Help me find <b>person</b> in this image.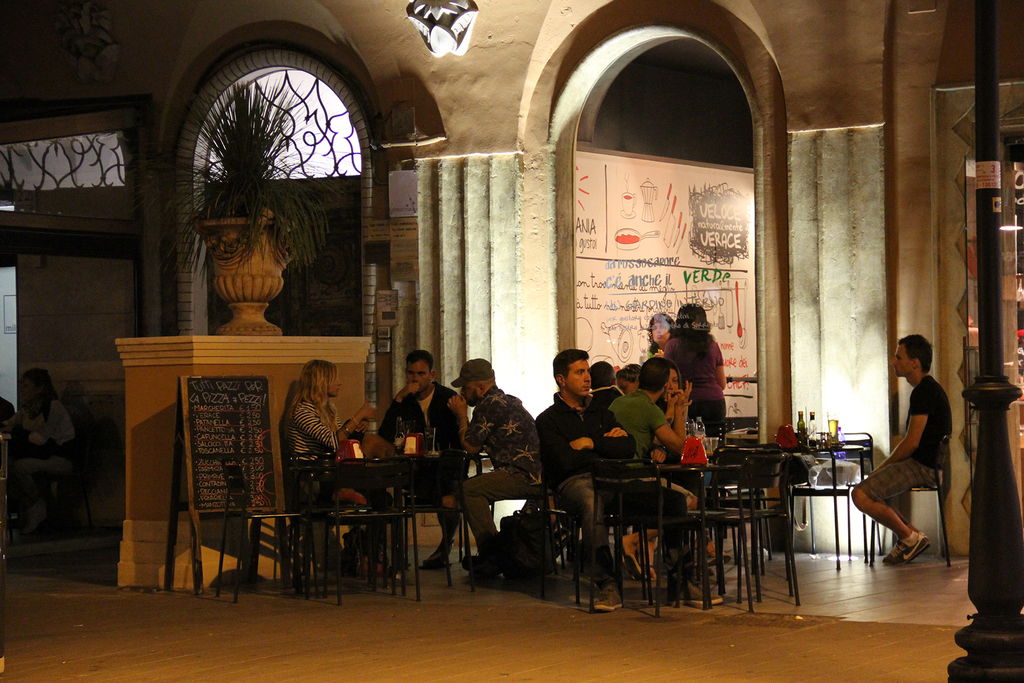
Found it: pyautogui.locateOnScreen(9, 372, 68, 464).
